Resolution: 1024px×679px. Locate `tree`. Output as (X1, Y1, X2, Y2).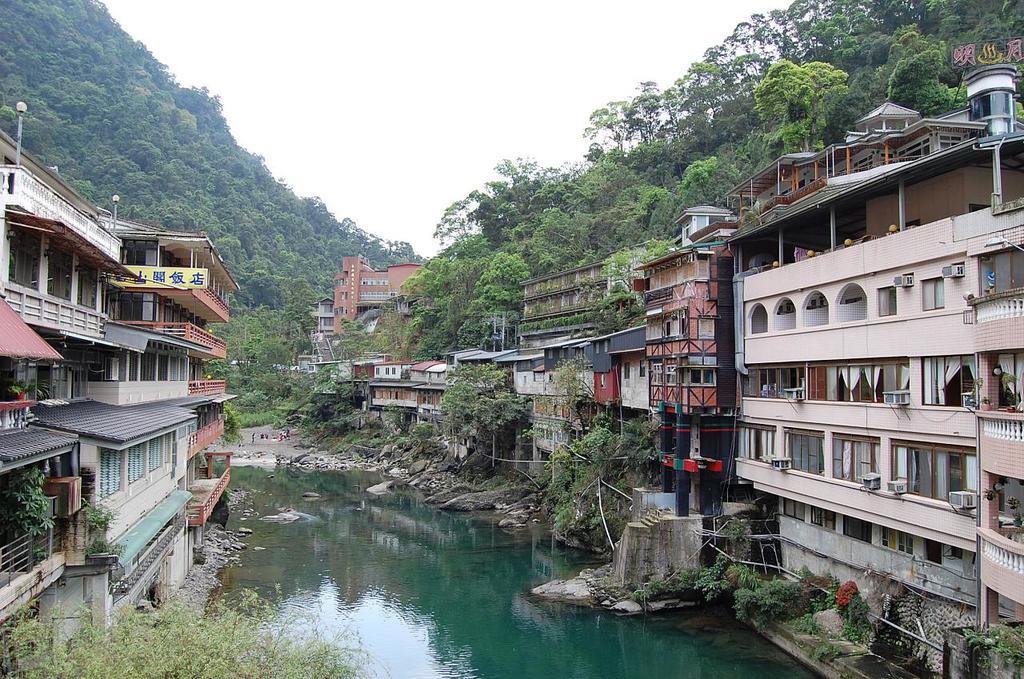
(885, 46, 974, 119).
